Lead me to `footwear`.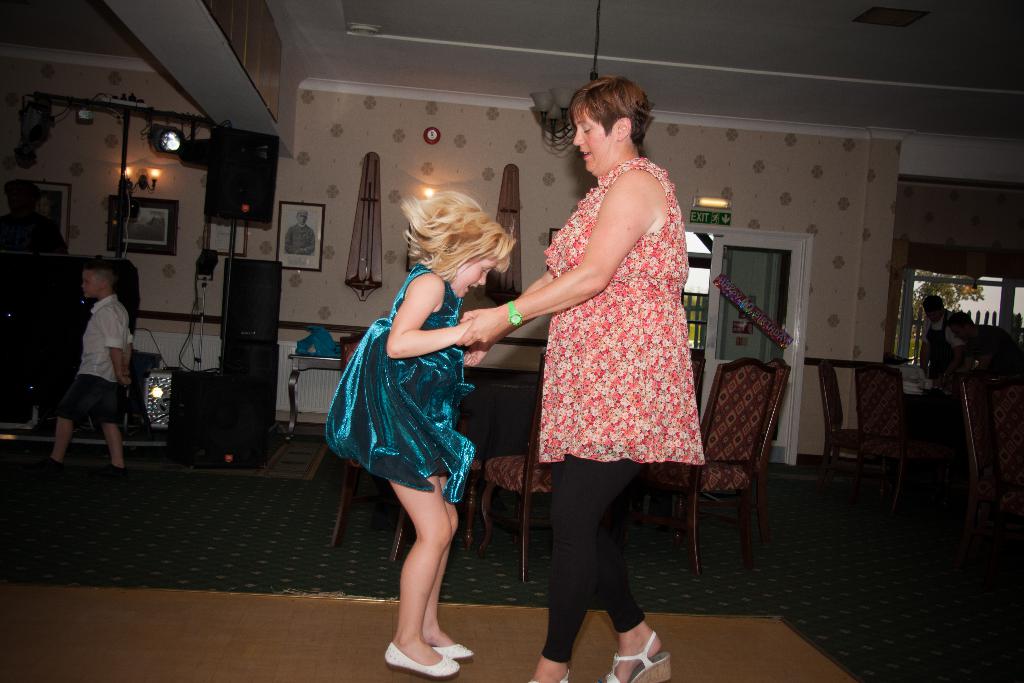
Lead to [44, 458, 54, 476].
